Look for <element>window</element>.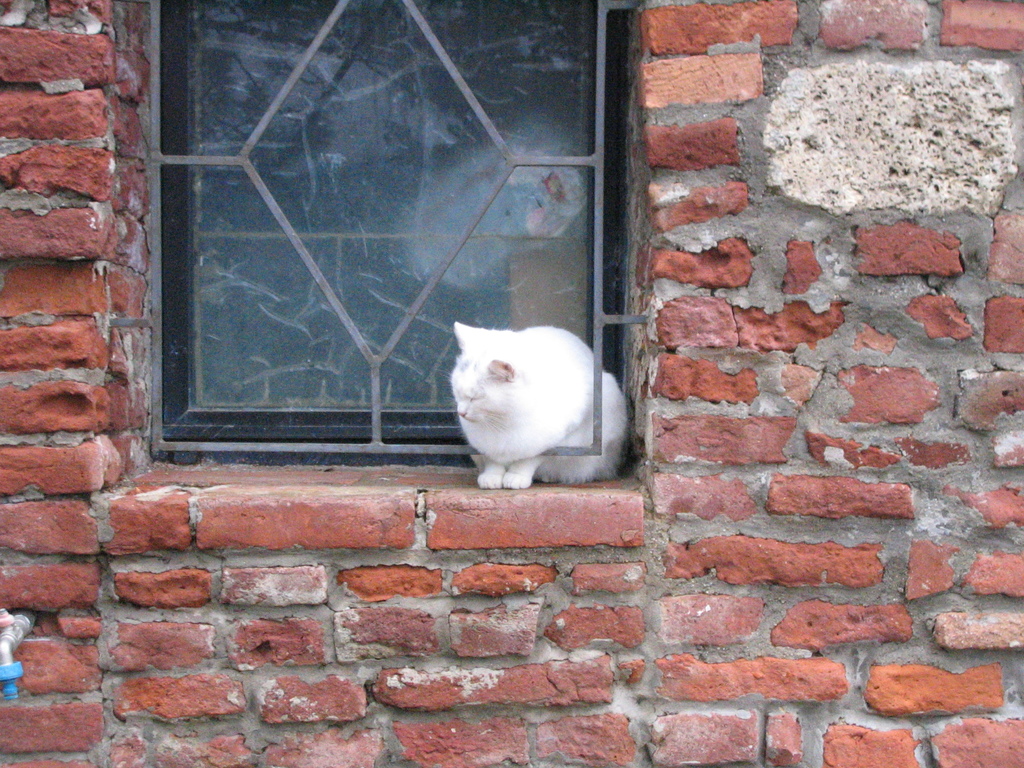
Found: pyautogui.locateOnScreen(159, 44, 657, 403).
